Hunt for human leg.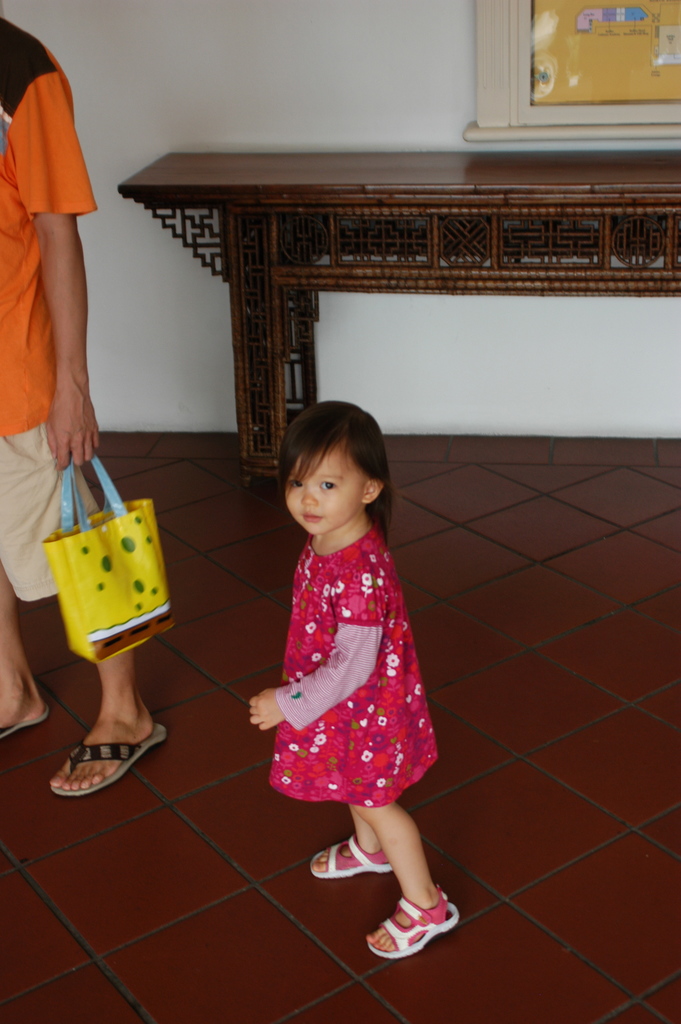
Hunted down at l=51, t=653, r=159, b=797.
